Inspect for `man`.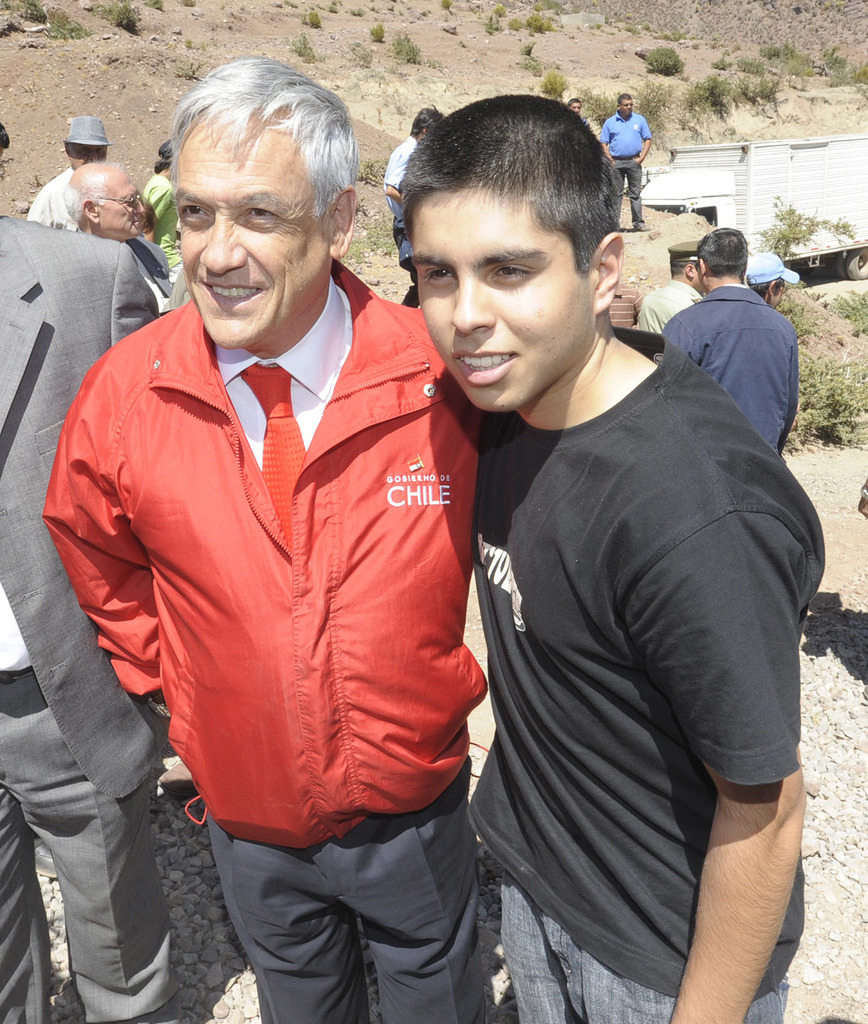
Inspection: <box>0,210,161,1023</box>.
